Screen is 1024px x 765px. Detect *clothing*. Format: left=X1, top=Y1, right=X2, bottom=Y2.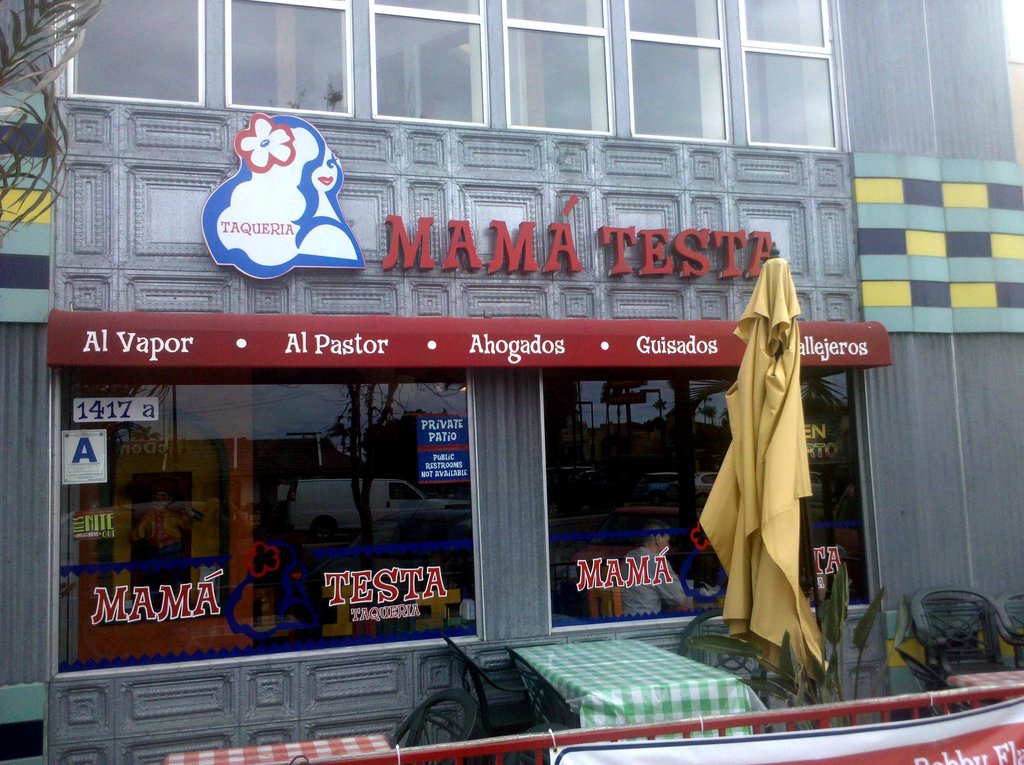
left=616, top=545, right=694, bottom=620.
